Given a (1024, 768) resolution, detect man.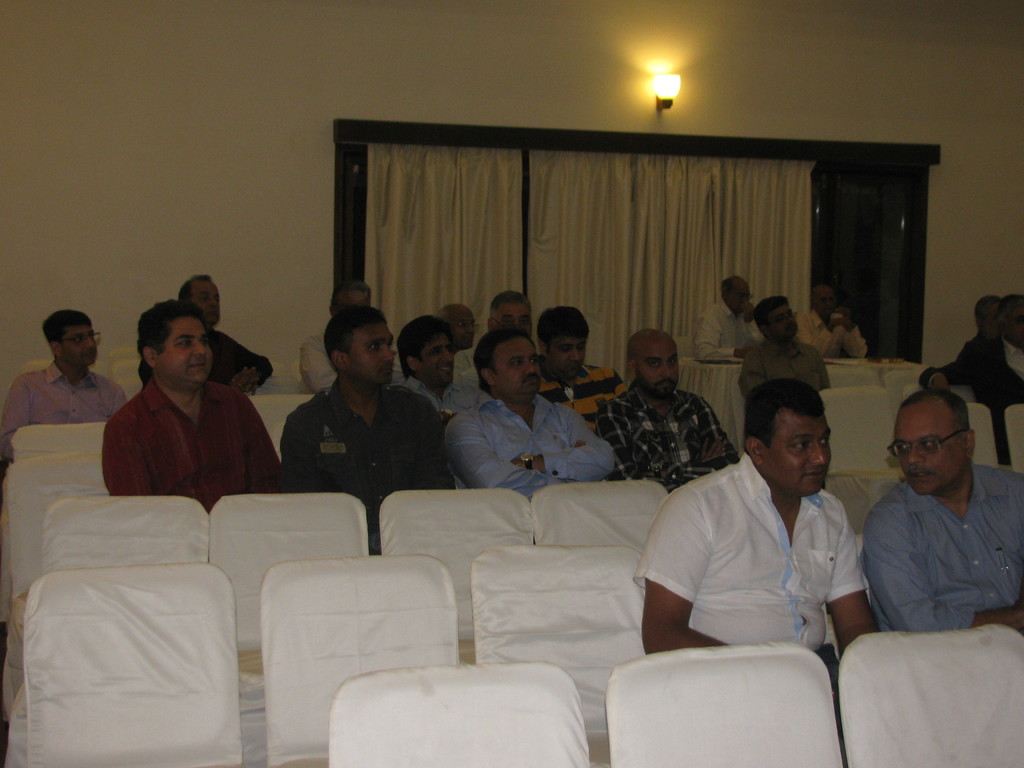
bbox=[735, 294, 836, 399].
